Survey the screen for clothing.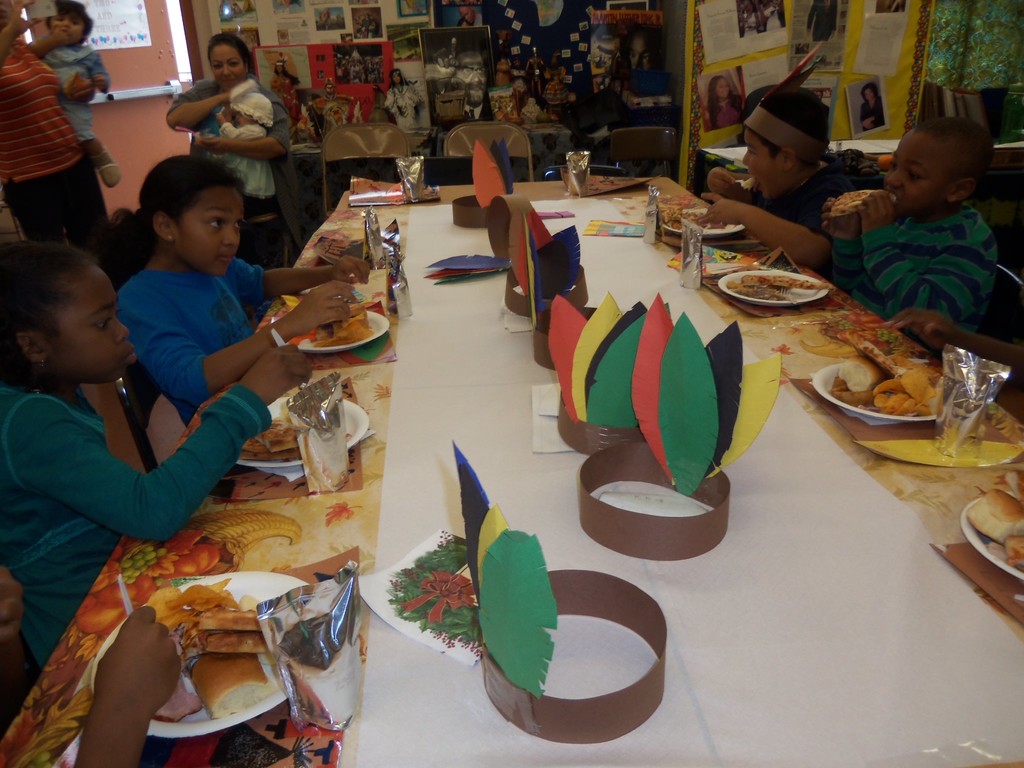
Survey found: bbox=(859, 95, 886, 132).
